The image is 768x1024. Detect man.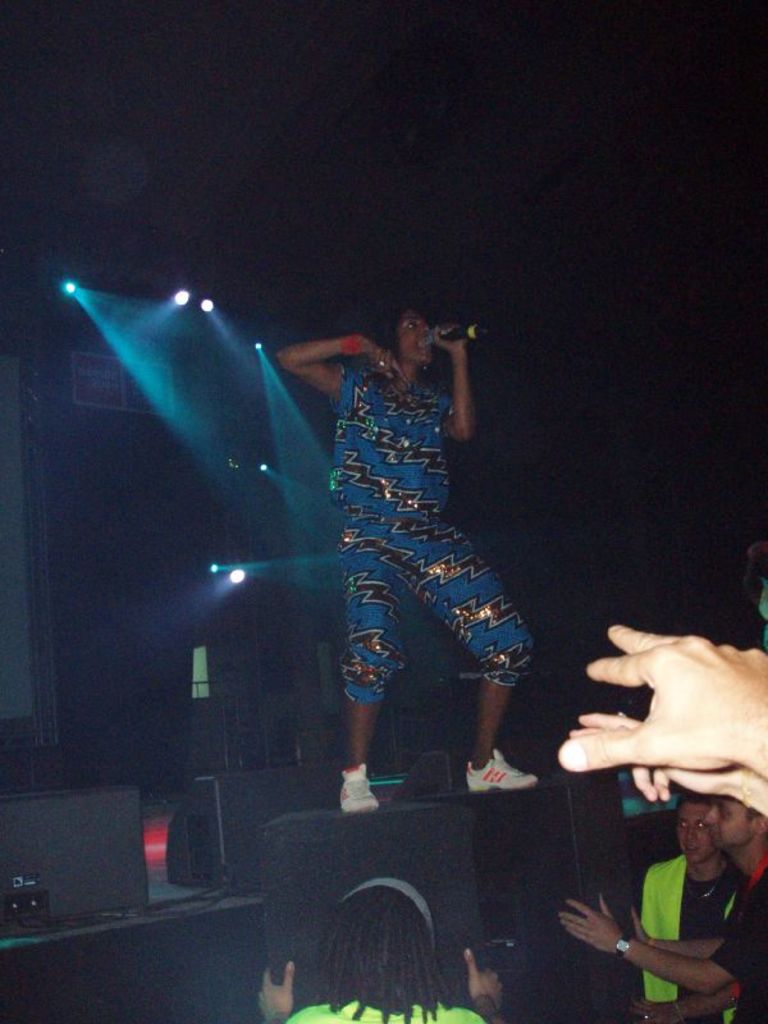
Detection: 557:797:767:1023.
